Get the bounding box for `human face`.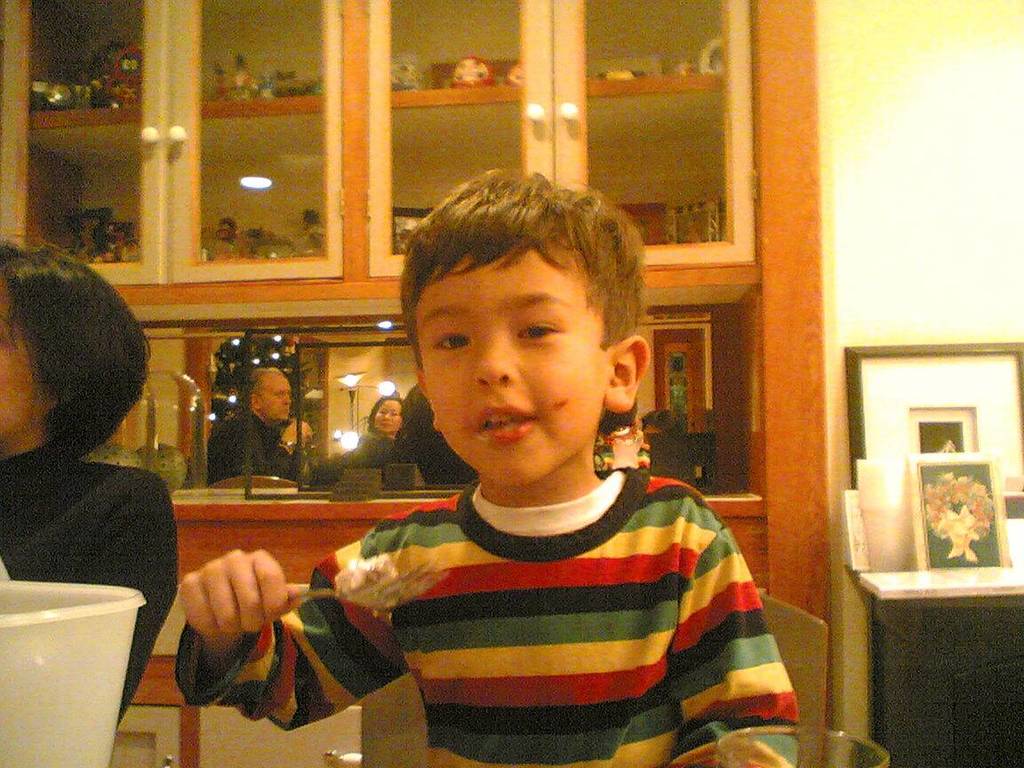
box(421, 243, 605, 487).
